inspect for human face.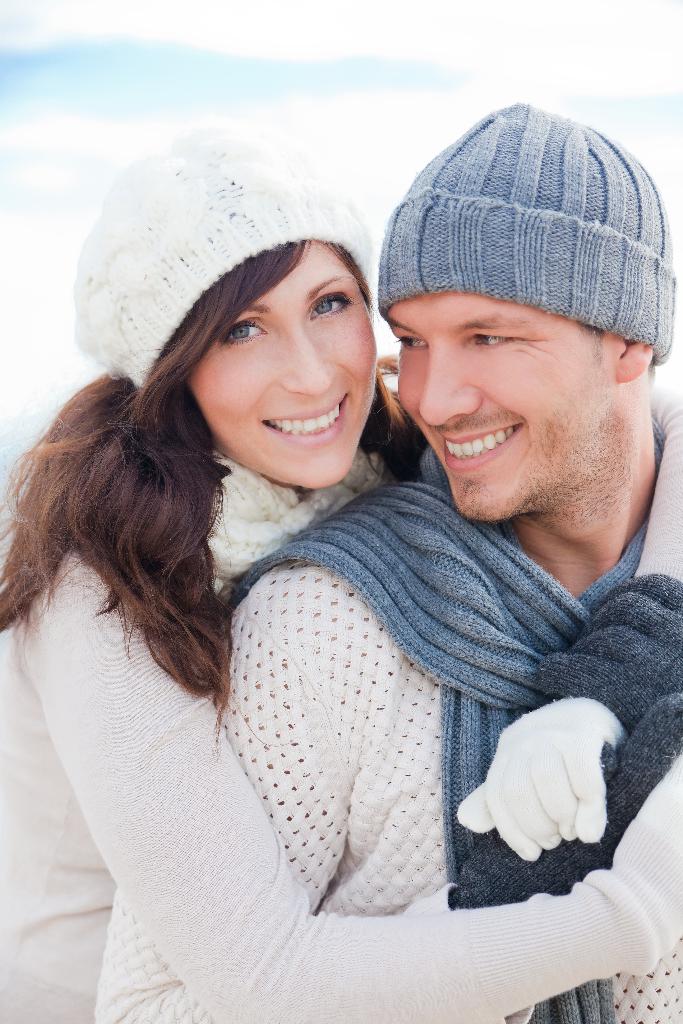
Inspection: BBox(390, 295, 605, 519).
